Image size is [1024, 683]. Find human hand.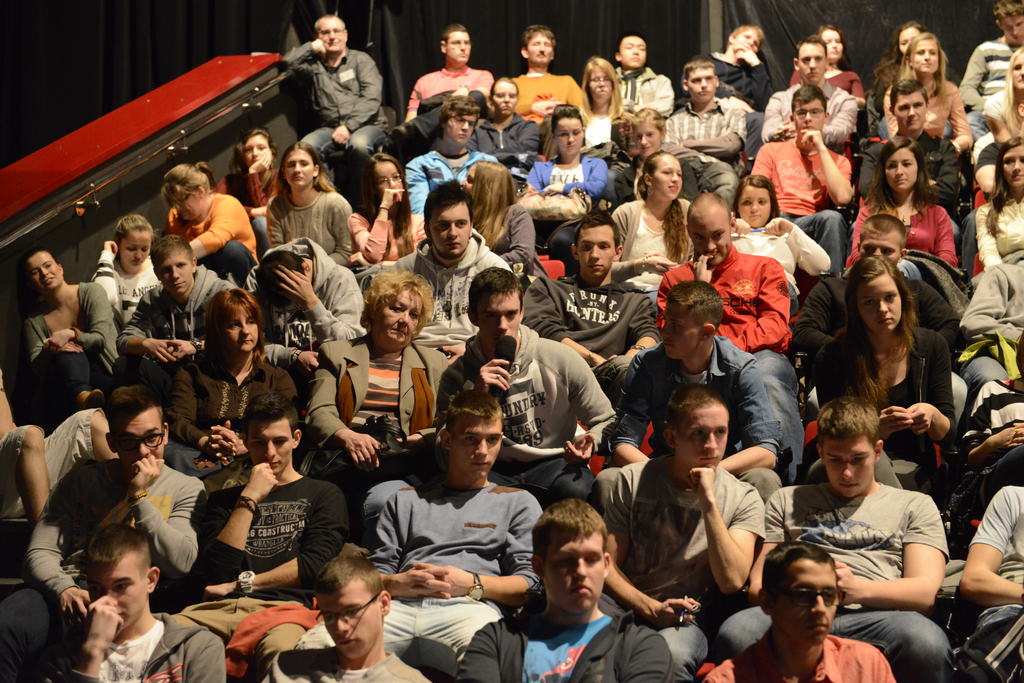
(x1=211, y1=419, x2=253, y2=465).
